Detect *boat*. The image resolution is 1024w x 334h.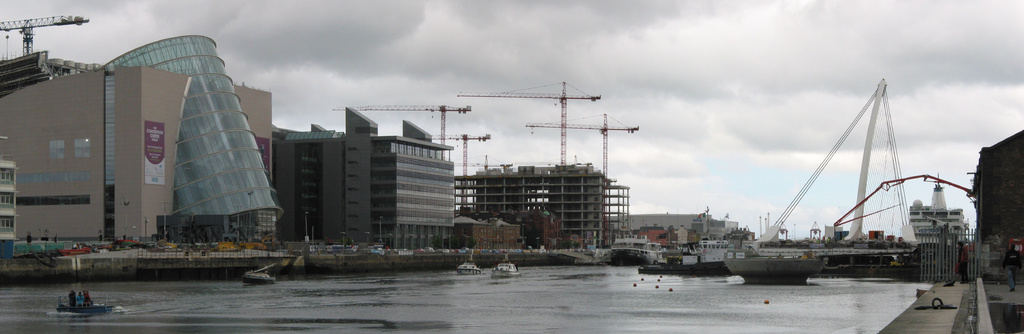
select_region(608, 232, 657, 271).
